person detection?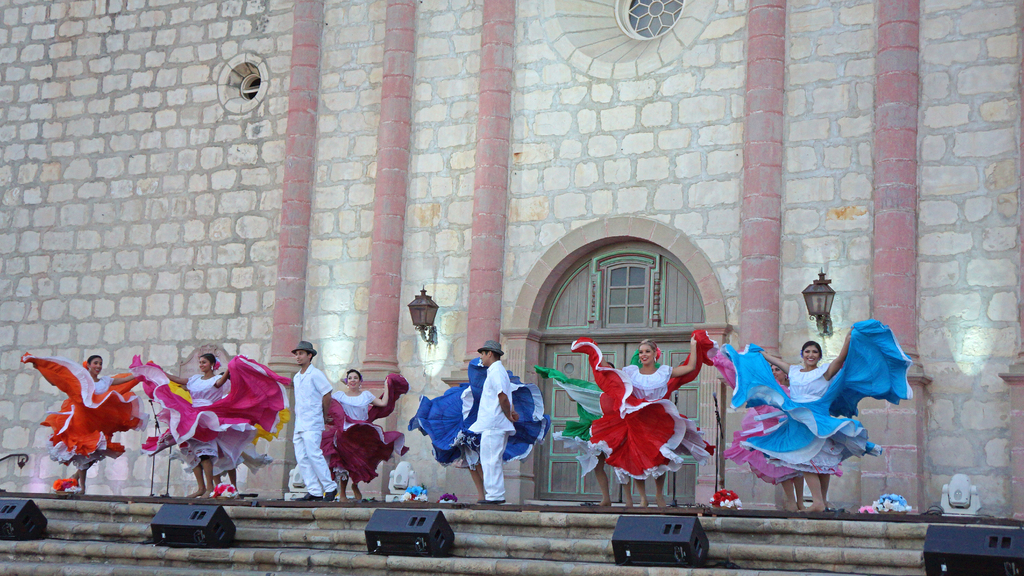
[x1=320, y1=365, x2=403, y2=497]
